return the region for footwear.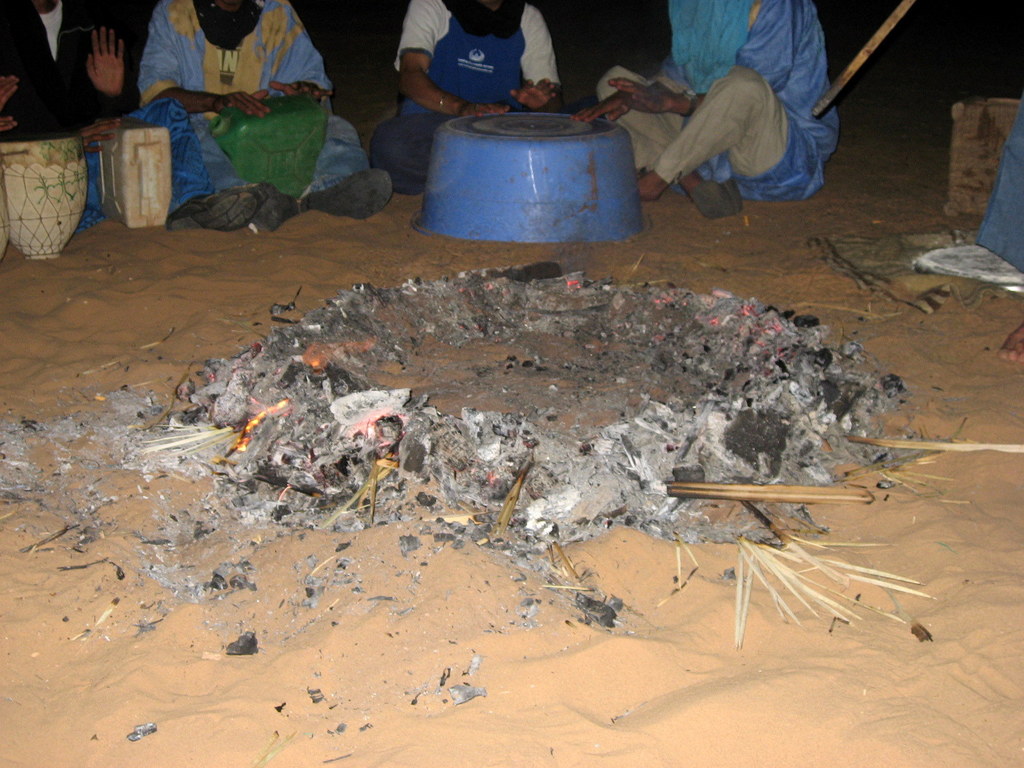
x1=242 y1=188 x2=299 y2=236.
